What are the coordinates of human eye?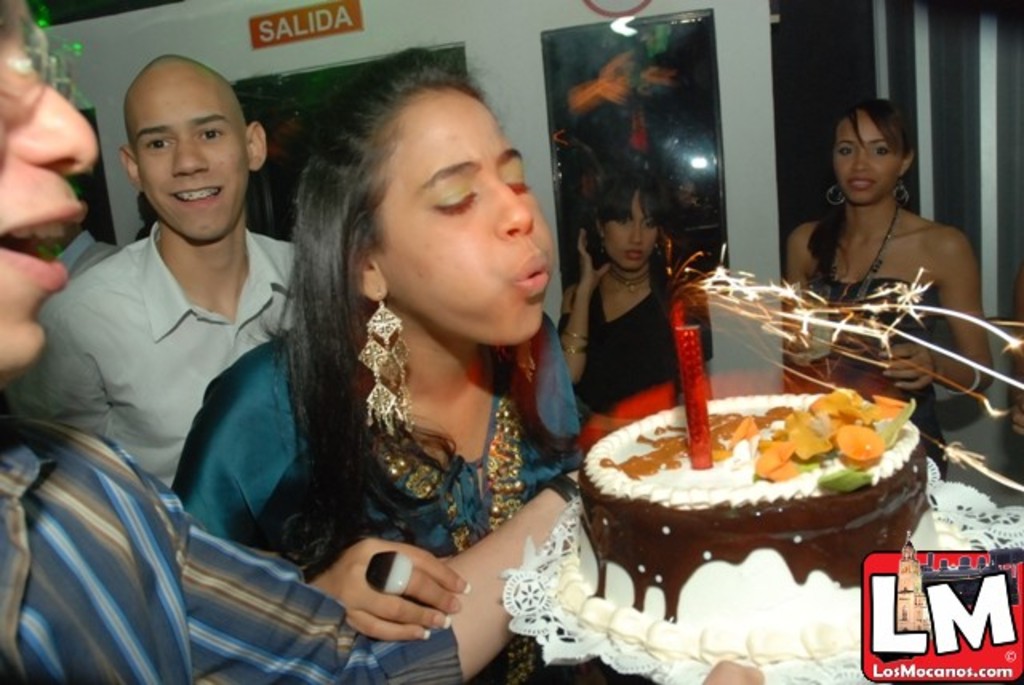
rect(837, 142, 854, 155).
